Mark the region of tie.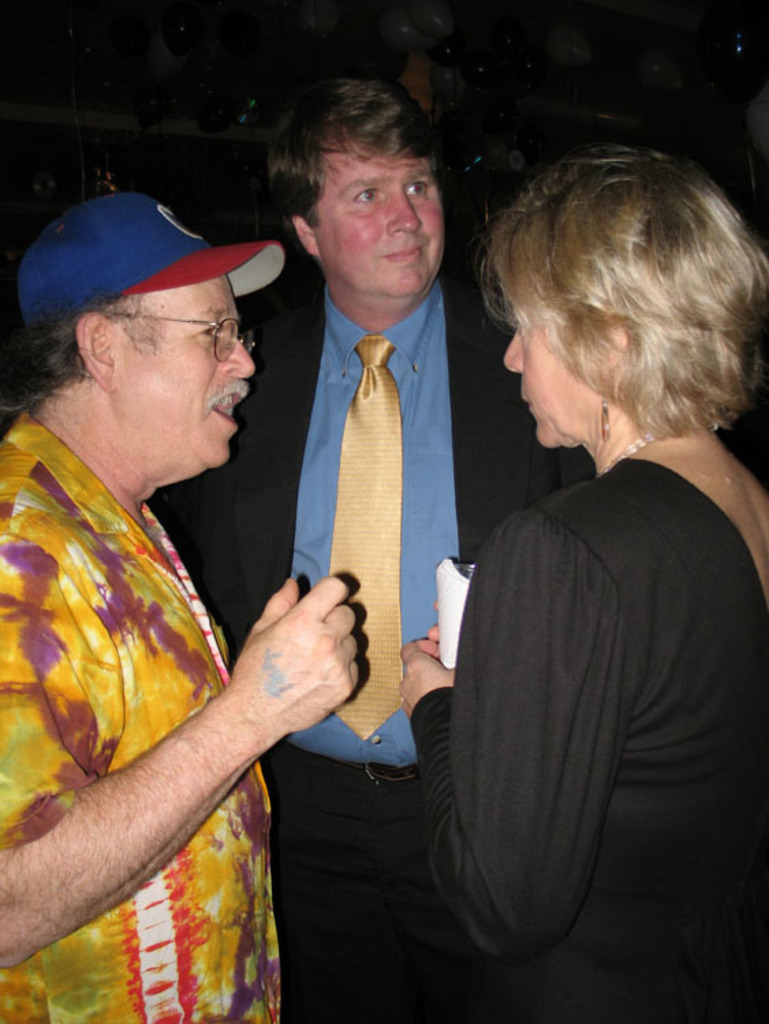
Region: bbox=[325, 332, 407, 743].
